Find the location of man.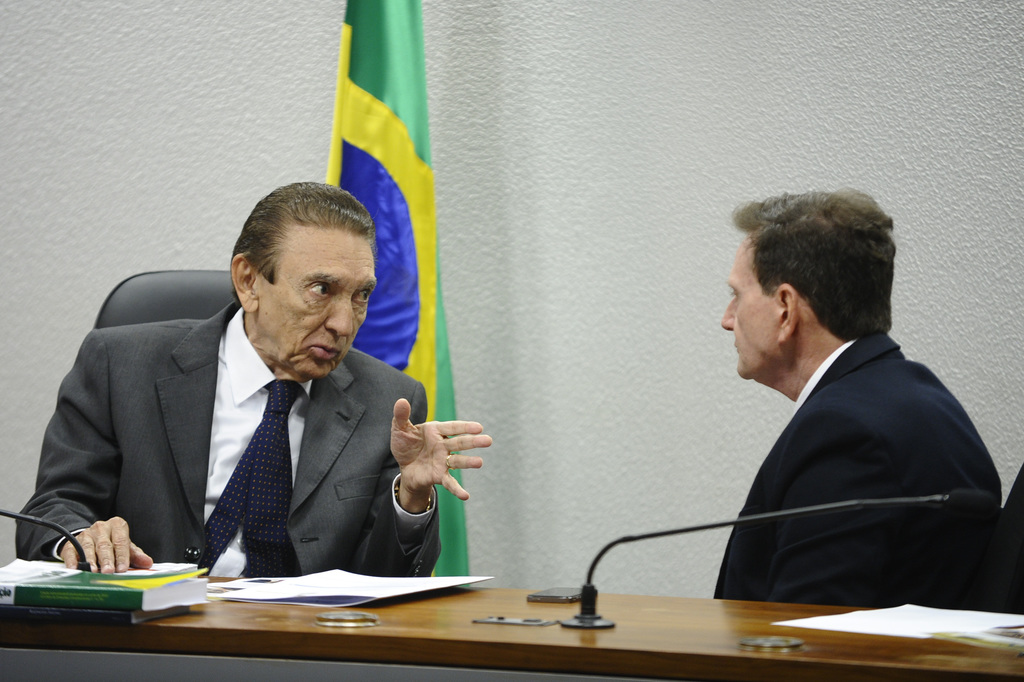
Location: [left=35, top=206, right=483, bottom=588].
